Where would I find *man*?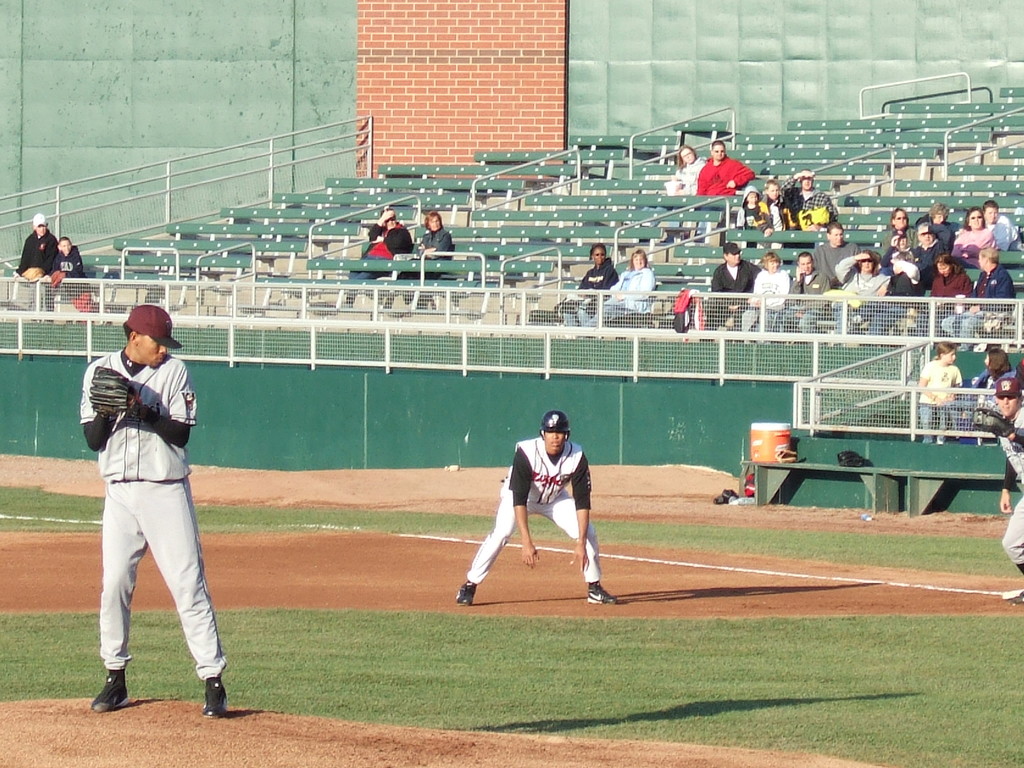
At locate(479, 413, 614, 608).
